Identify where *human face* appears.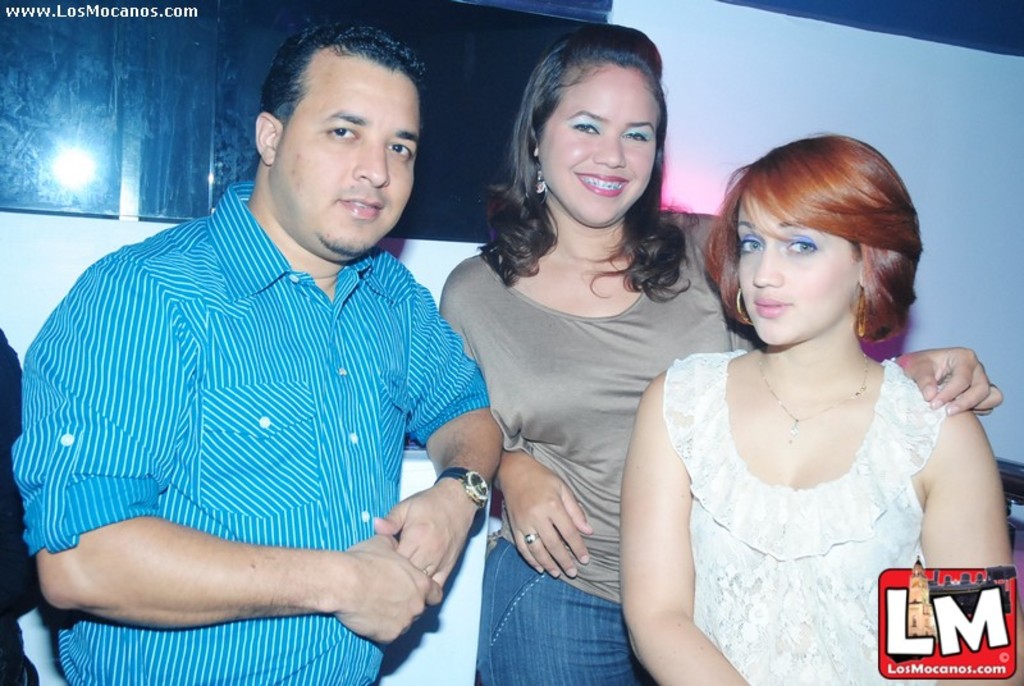
Appears at Rect(544, 73, 659, 230).
